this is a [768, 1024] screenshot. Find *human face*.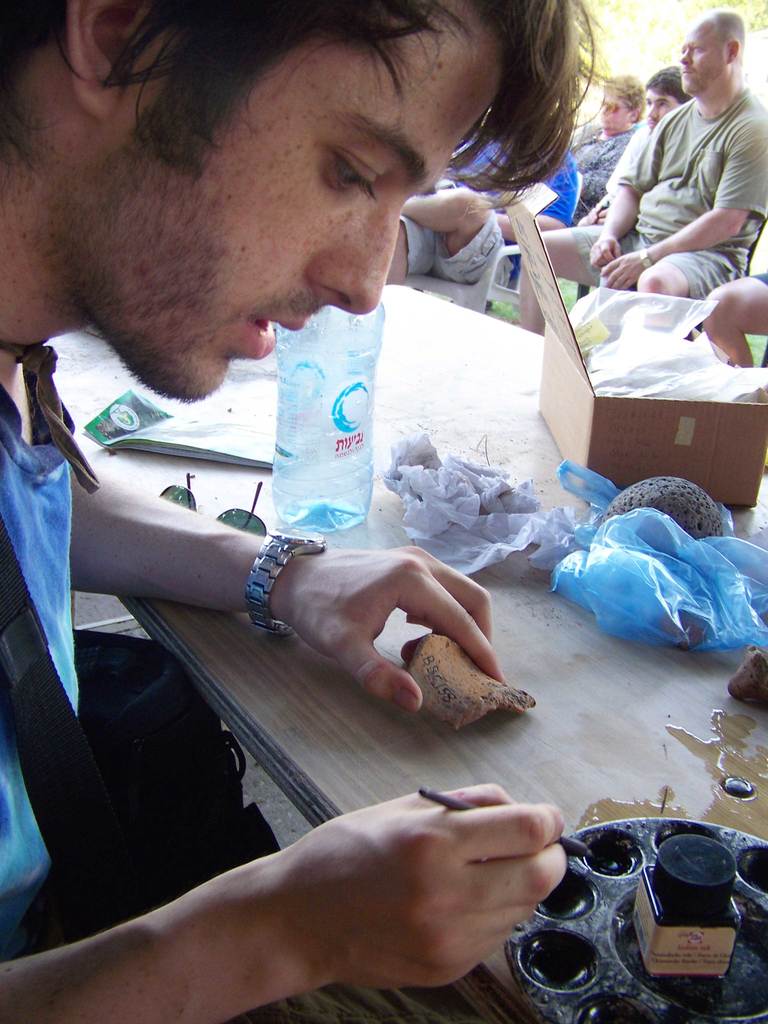
Bounding box: crop(639, 93, 681, 127).
